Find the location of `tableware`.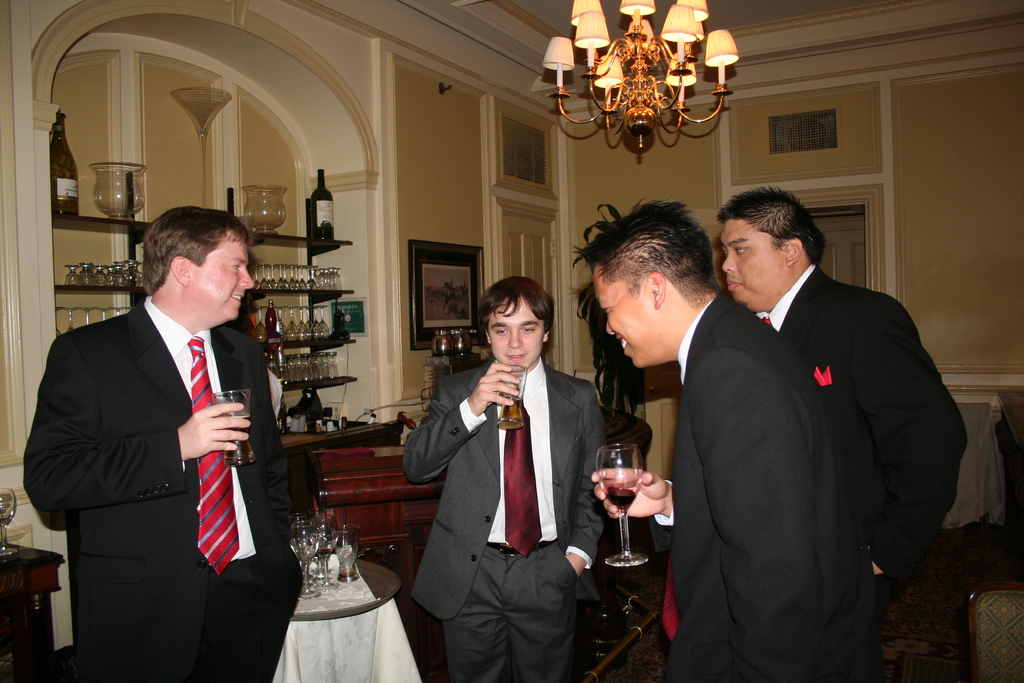
Location: 496 365 525 436.
